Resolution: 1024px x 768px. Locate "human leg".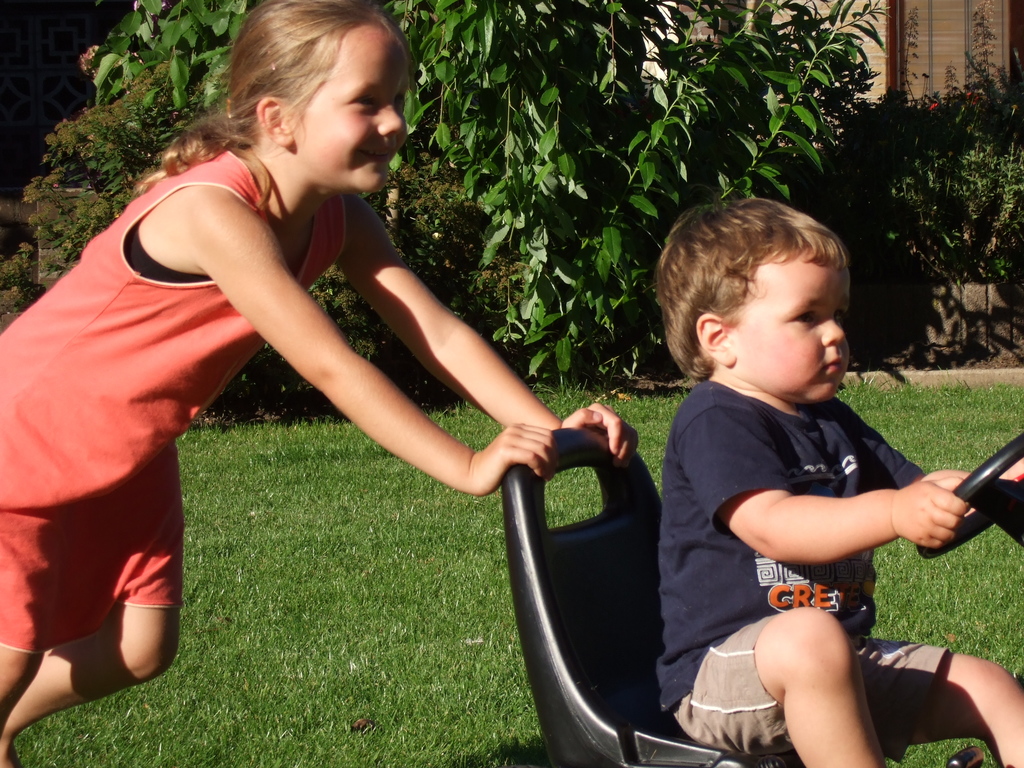
bbox=(664, 609, 886, 767).
